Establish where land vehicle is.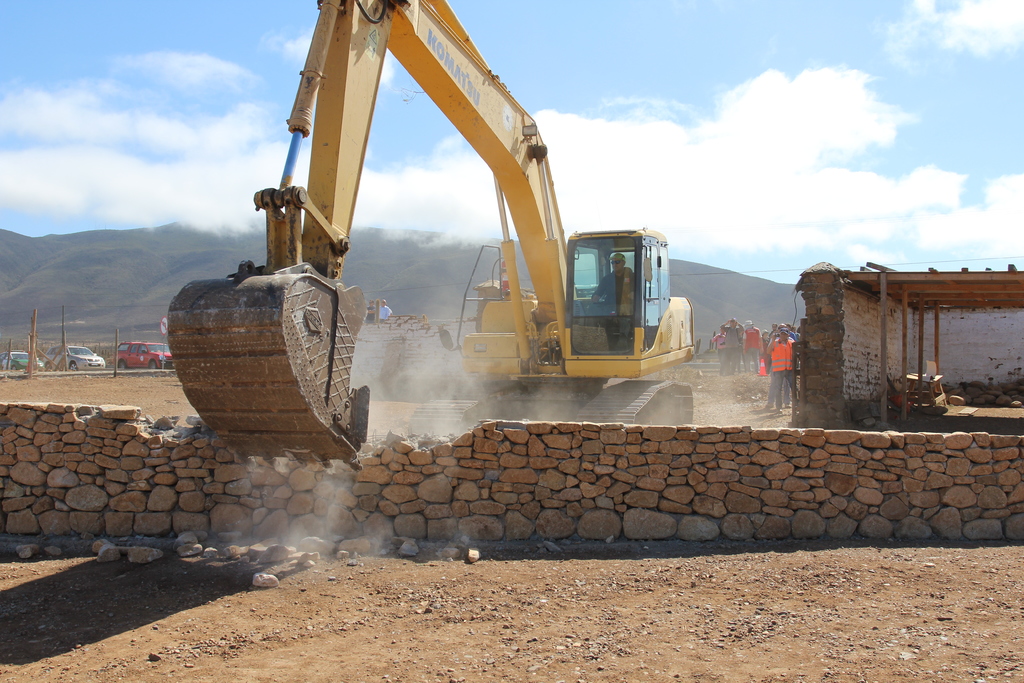
Established at (left=2, top=349, right=31, bottom=367).
